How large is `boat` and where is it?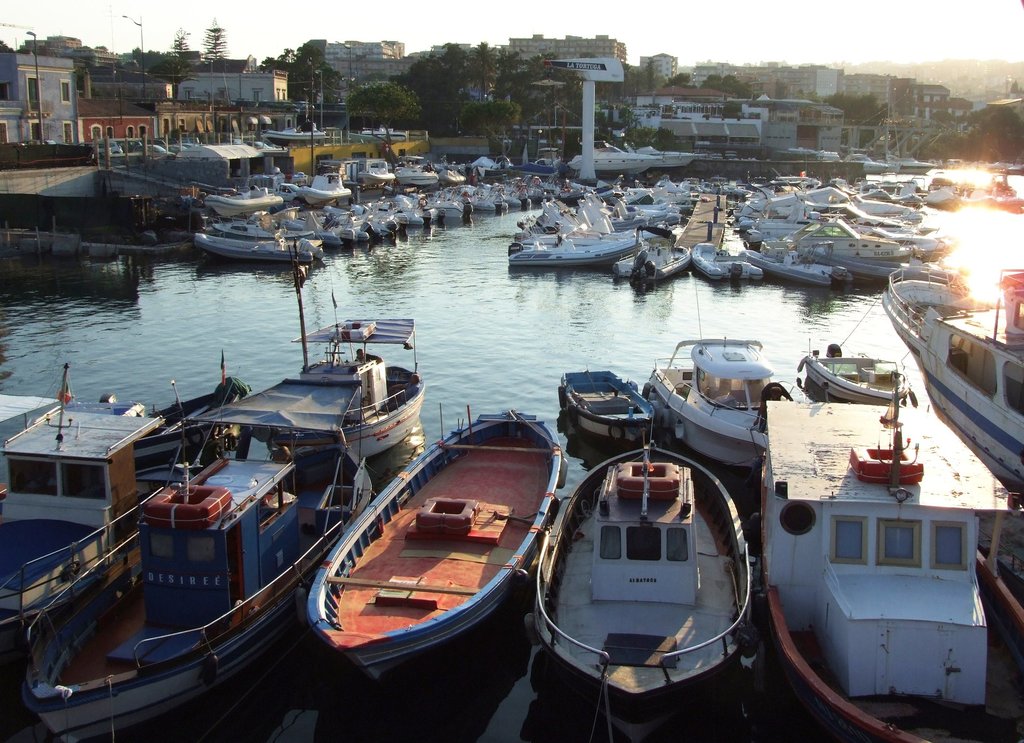
Bounding box: <box>556,368,660,449</box>.
